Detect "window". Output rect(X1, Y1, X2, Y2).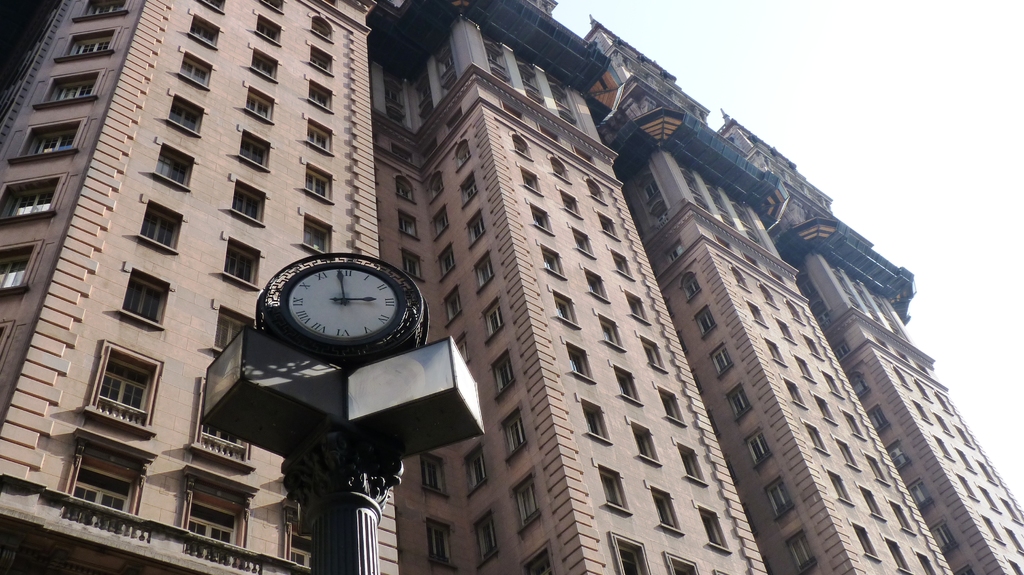
rect(513, 135, 531, 156).
